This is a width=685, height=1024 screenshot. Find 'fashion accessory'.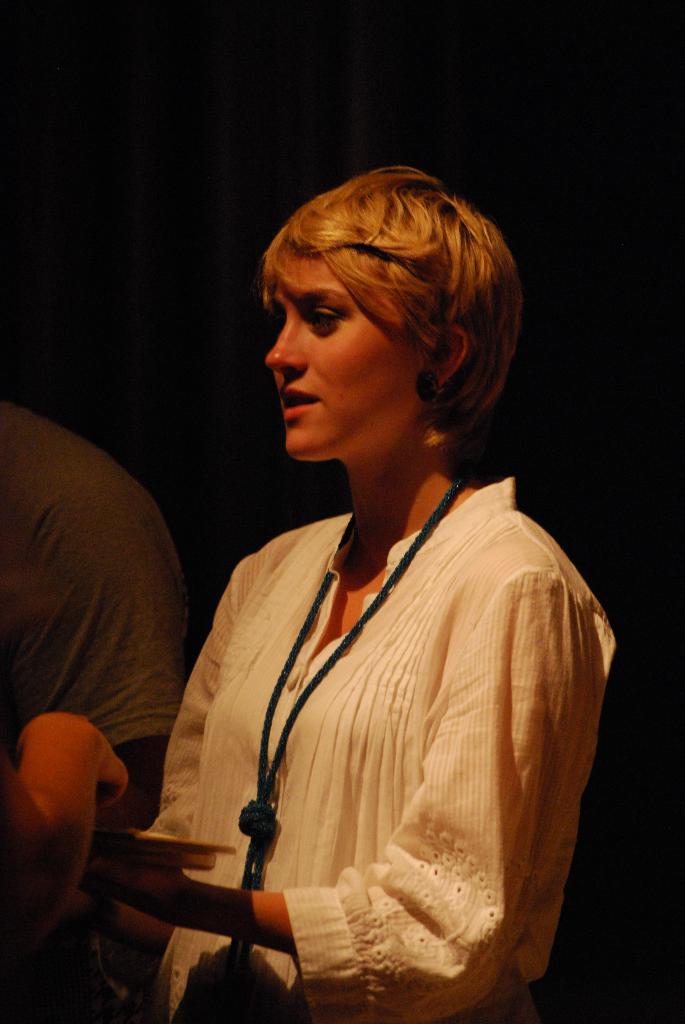
Bounding box: 233 472 469 890.
